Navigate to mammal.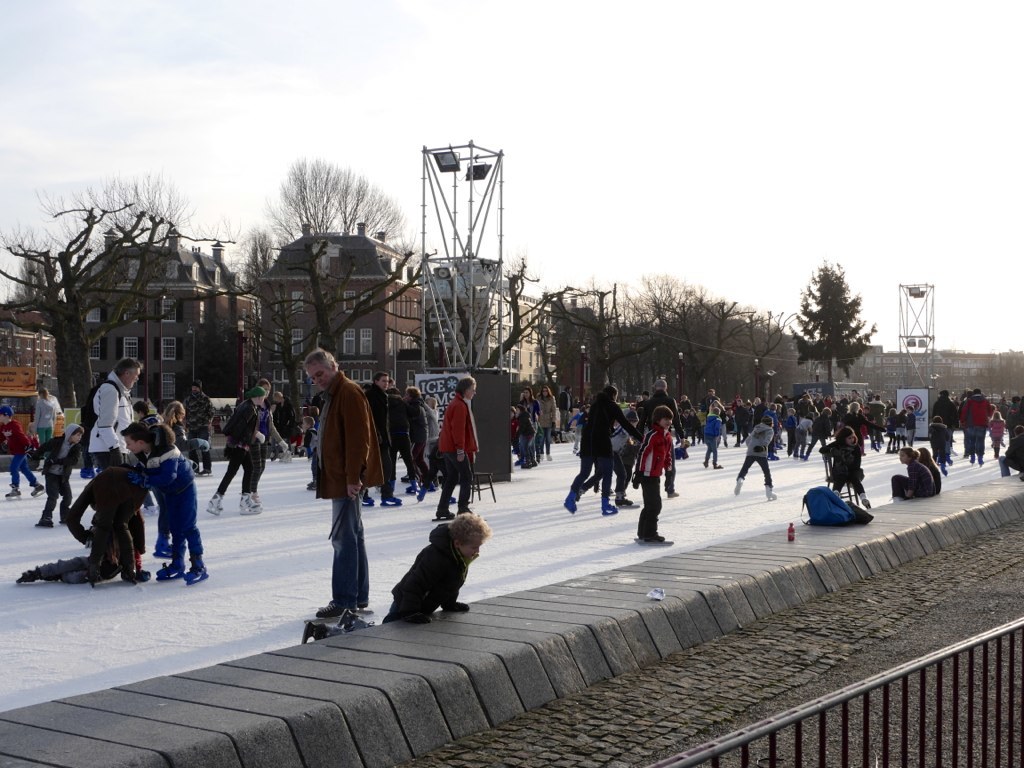
Navigation target: 122:420:203:586.
